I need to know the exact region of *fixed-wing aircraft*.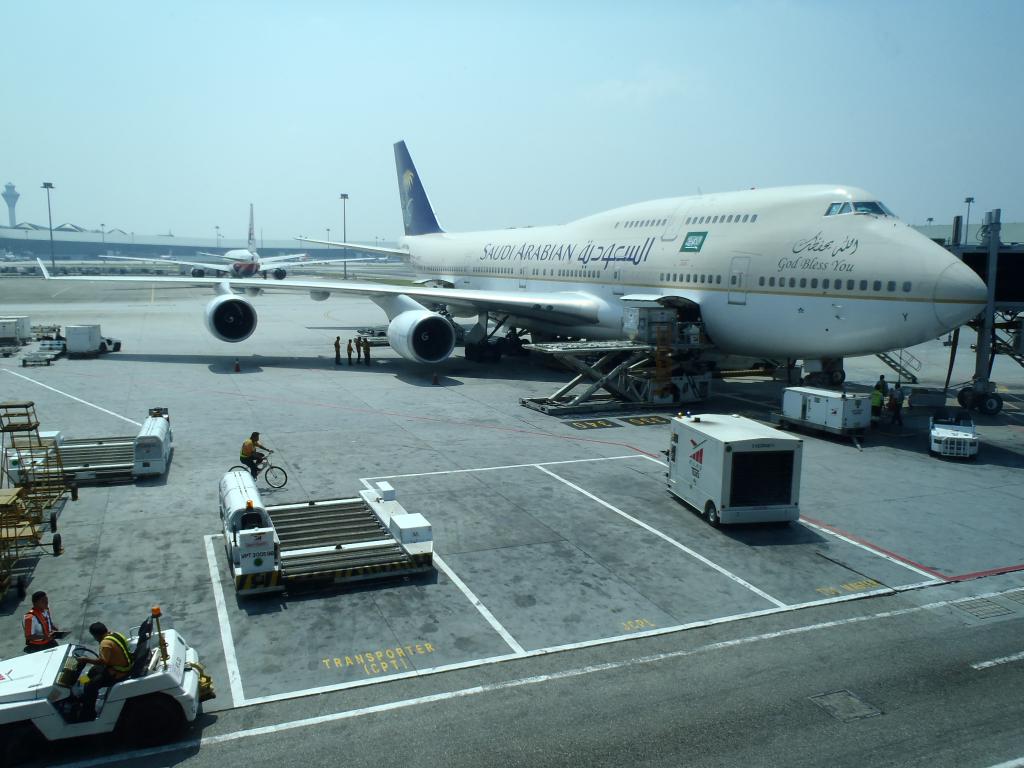
Region: (left=95, top=243, right=391, bottom=281).
